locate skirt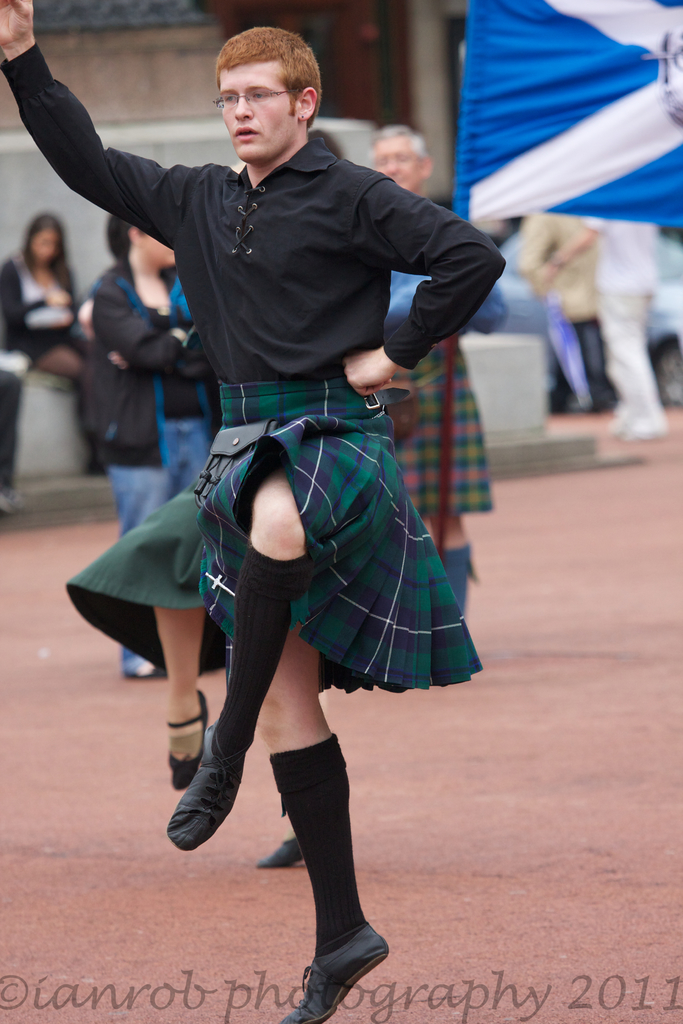
crop(197, 383, 486, 700)
